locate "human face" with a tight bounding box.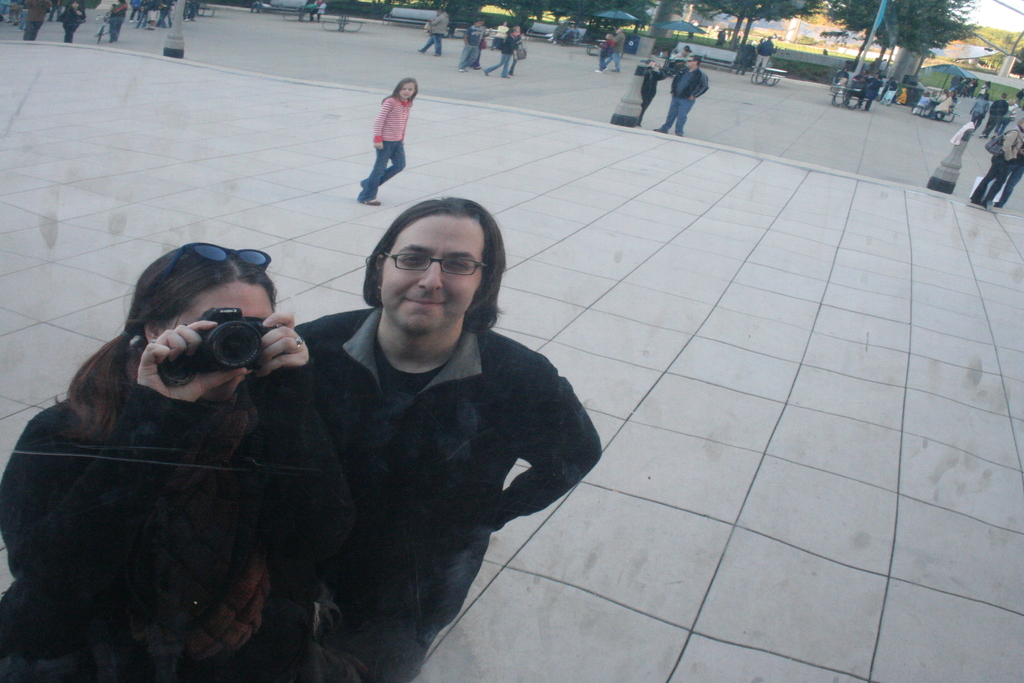
172 283 272 403.
